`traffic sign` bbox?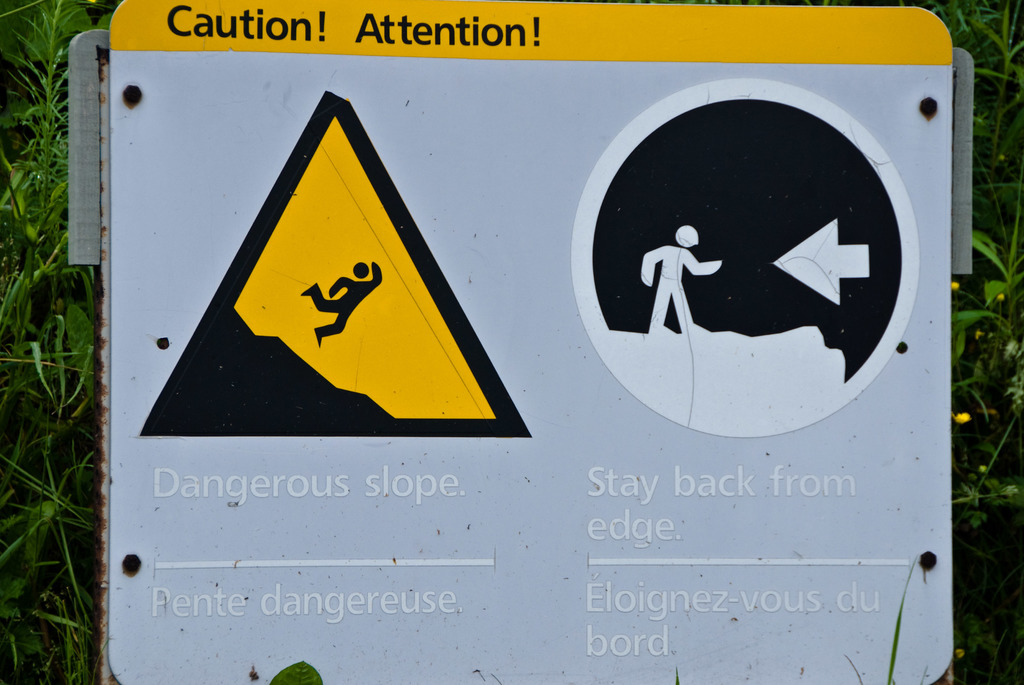
bbox(572, 75, 924, 434)
